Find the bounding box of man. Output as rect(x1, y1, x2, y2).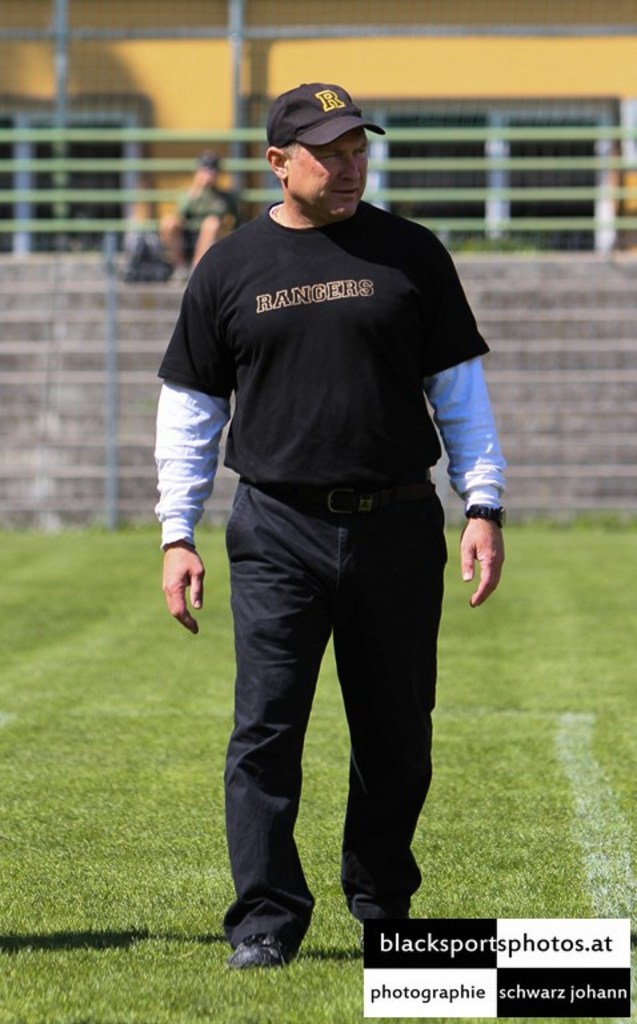
rect(161, 163, 244, 281).
